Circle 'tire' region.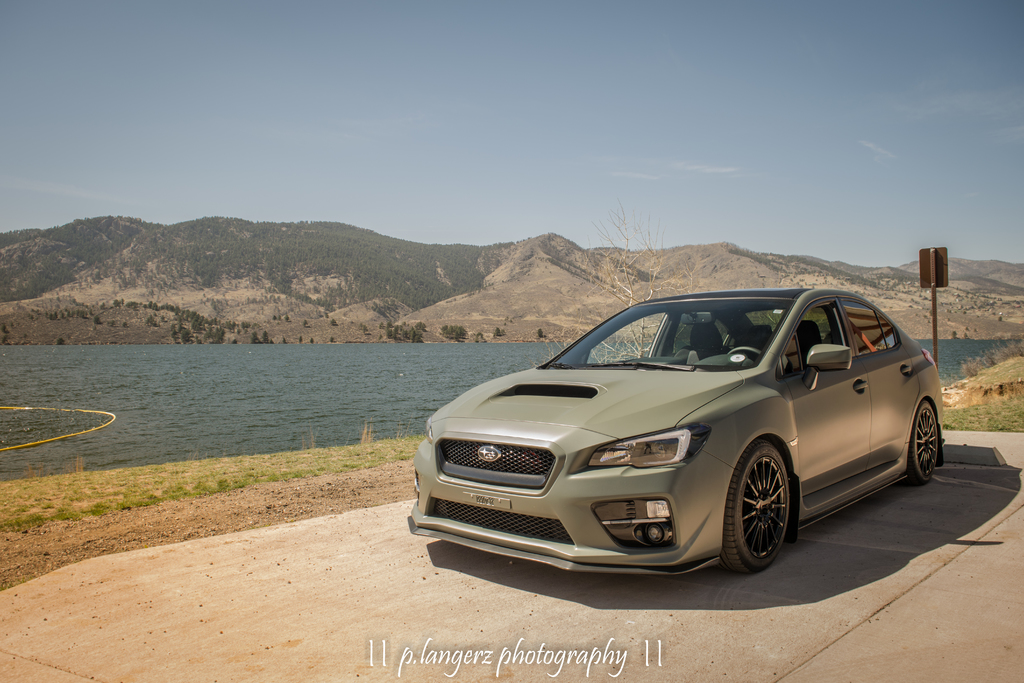
Region: {"left": 909, "top": 397, "right": 943, "bottom": 483}.
